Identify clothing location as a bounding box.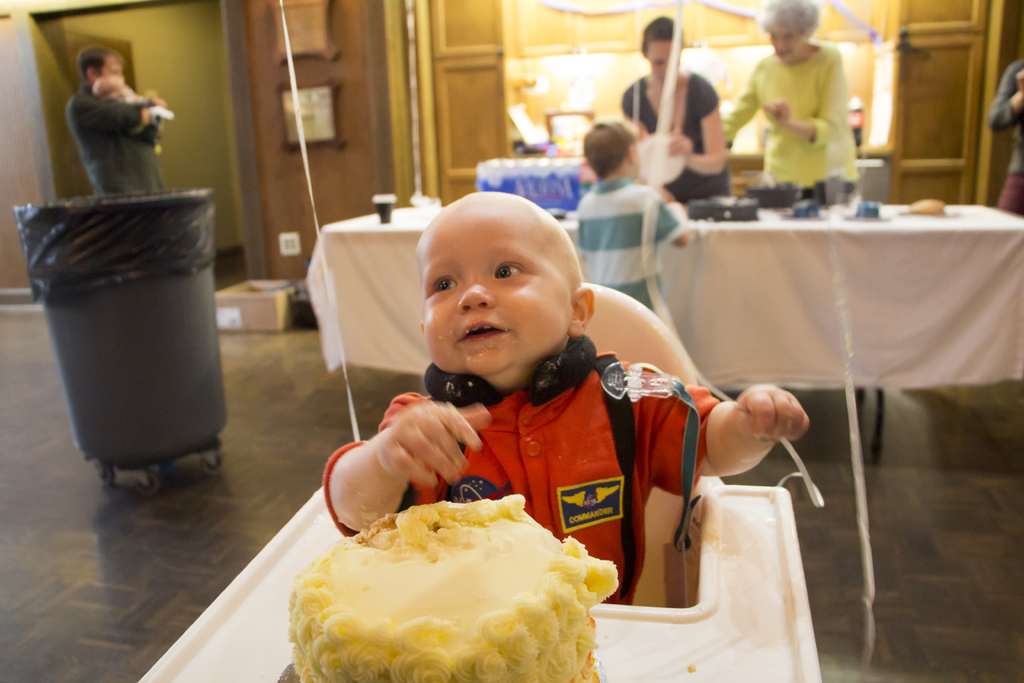
pyautogui.locateOnScreen(614, 68, 724, 197).
